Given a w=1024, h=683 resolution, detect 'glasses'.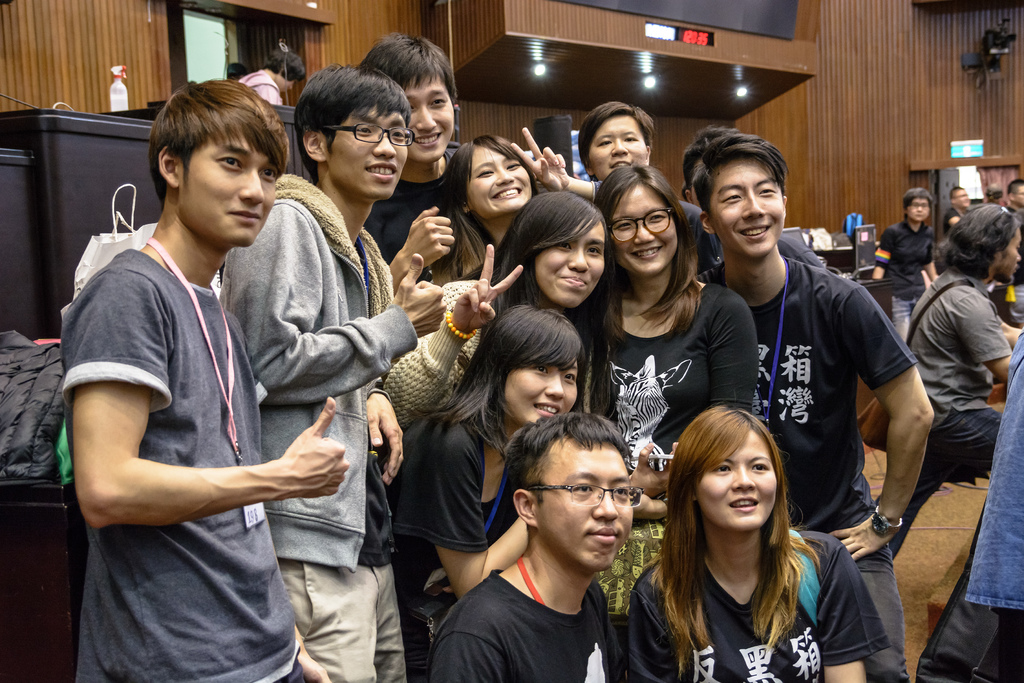
select_region(295, 108, 426, 150).
